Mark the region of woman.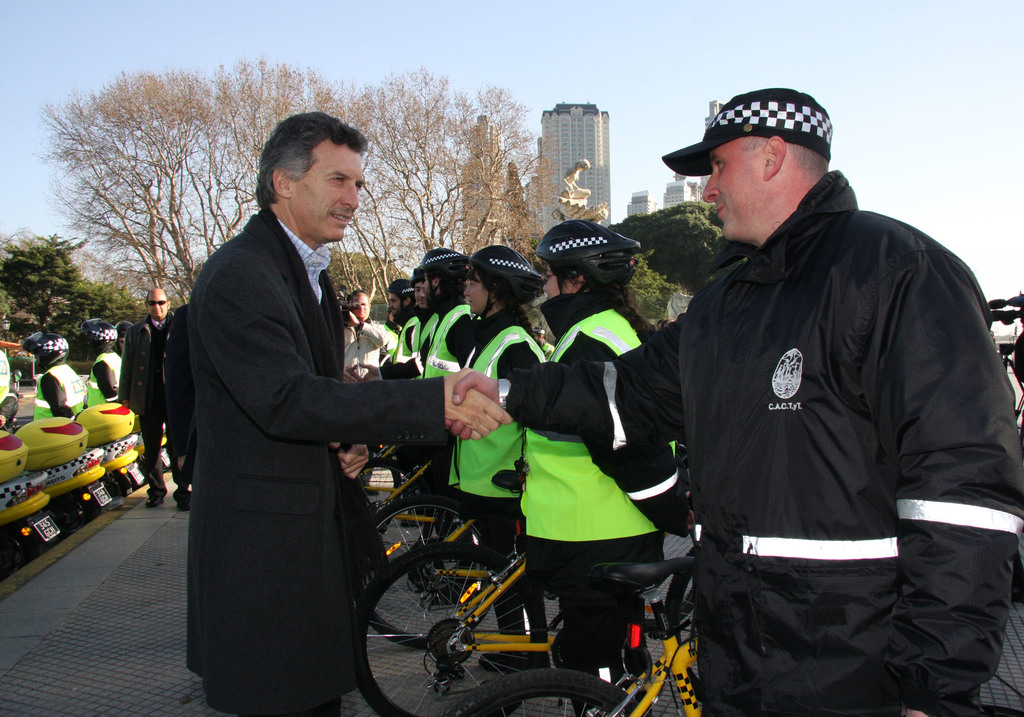
Region: 463/267/544/687.
